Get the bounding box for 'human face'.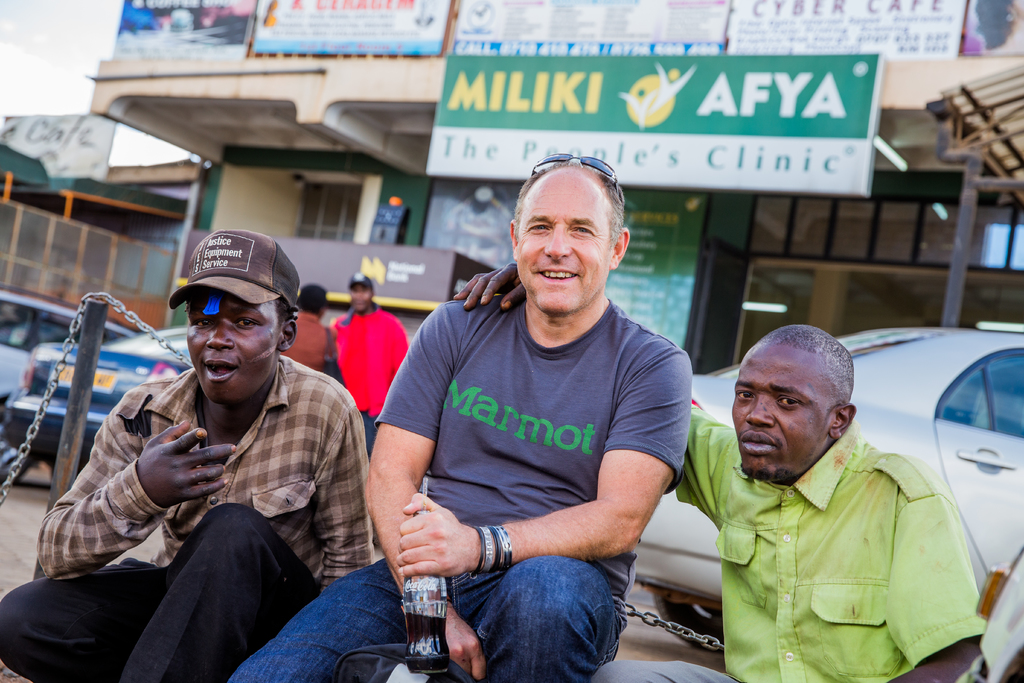
bbox=[517, 176, 612, 313].
